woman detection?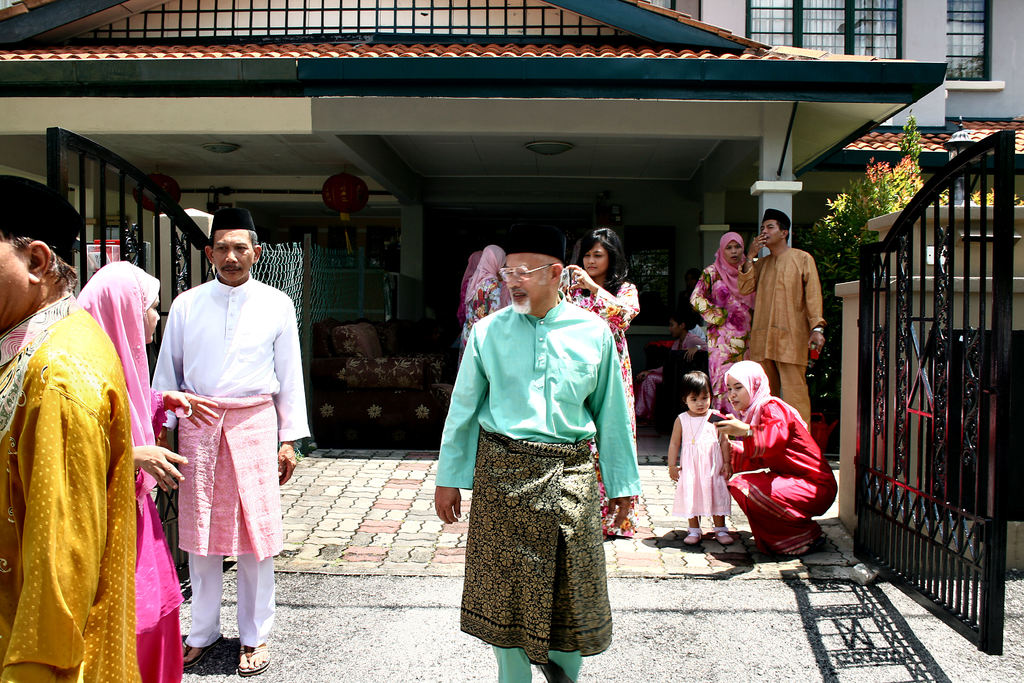
[75,262,220,682]
